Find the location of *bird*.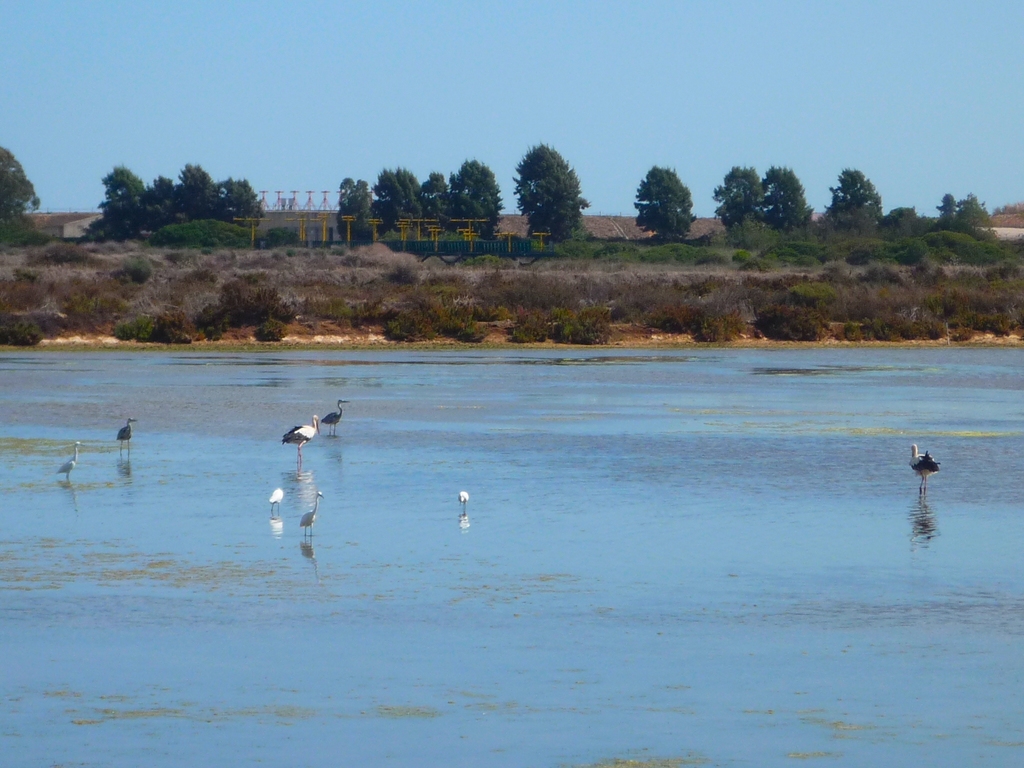
Location: crop(110, 415, 147, 460).
